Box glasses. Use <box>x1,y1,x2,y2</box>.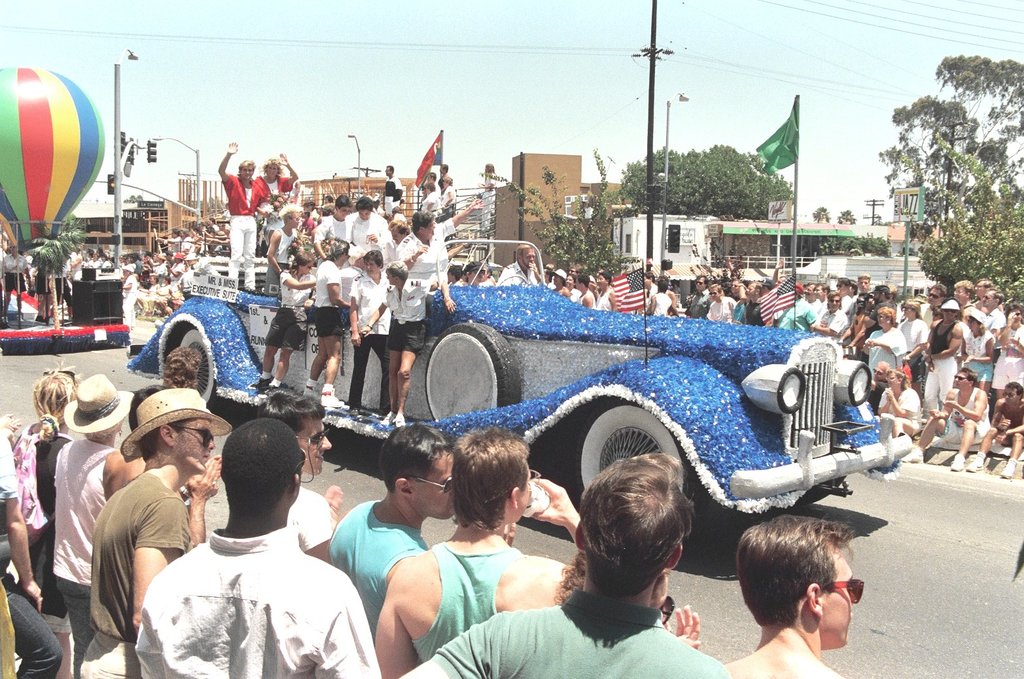
<box>299,431,330,449</box>.
